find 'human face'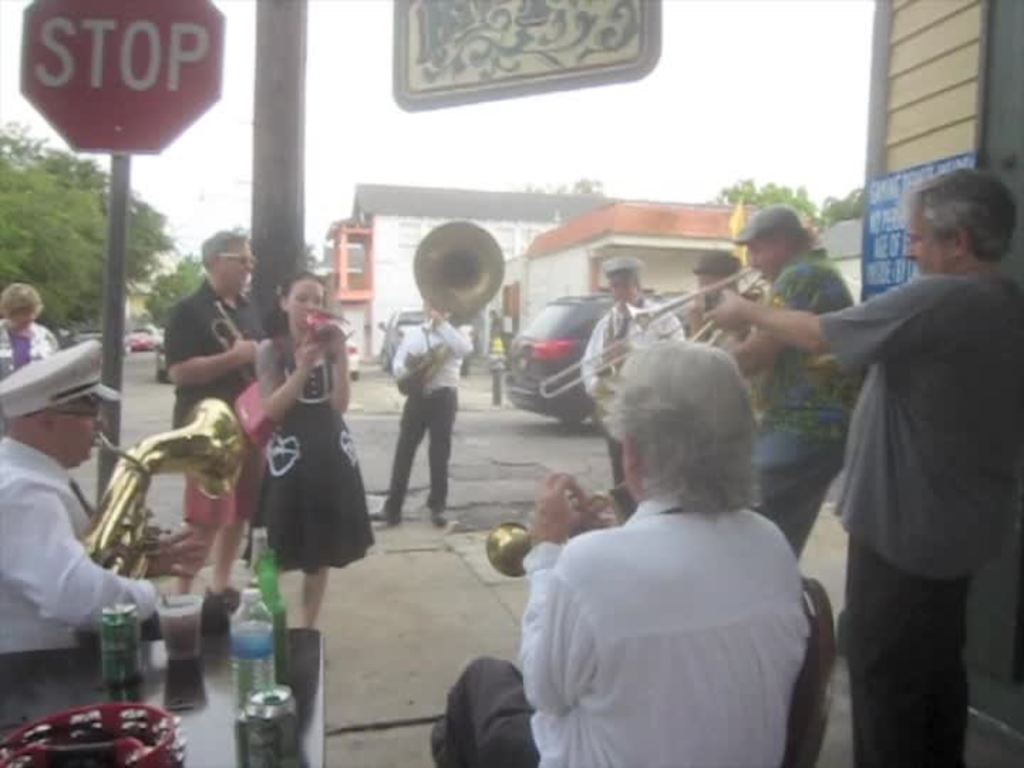
x1=610, y1=272, x2=644, y2=306
